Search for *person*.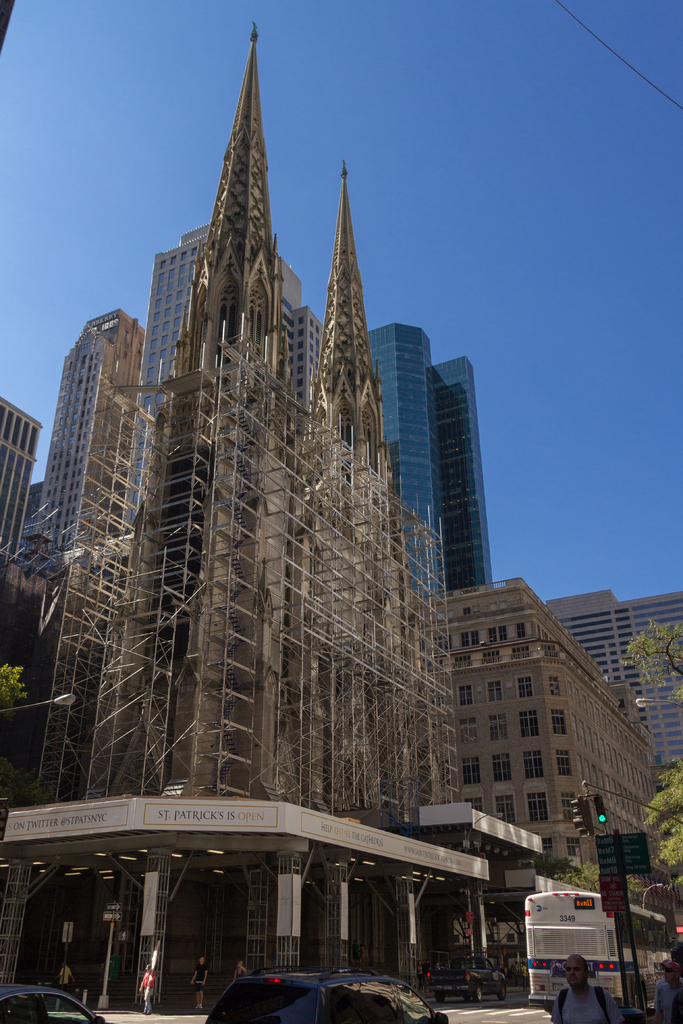
Found at <box>186,958,211,1012</box>.
